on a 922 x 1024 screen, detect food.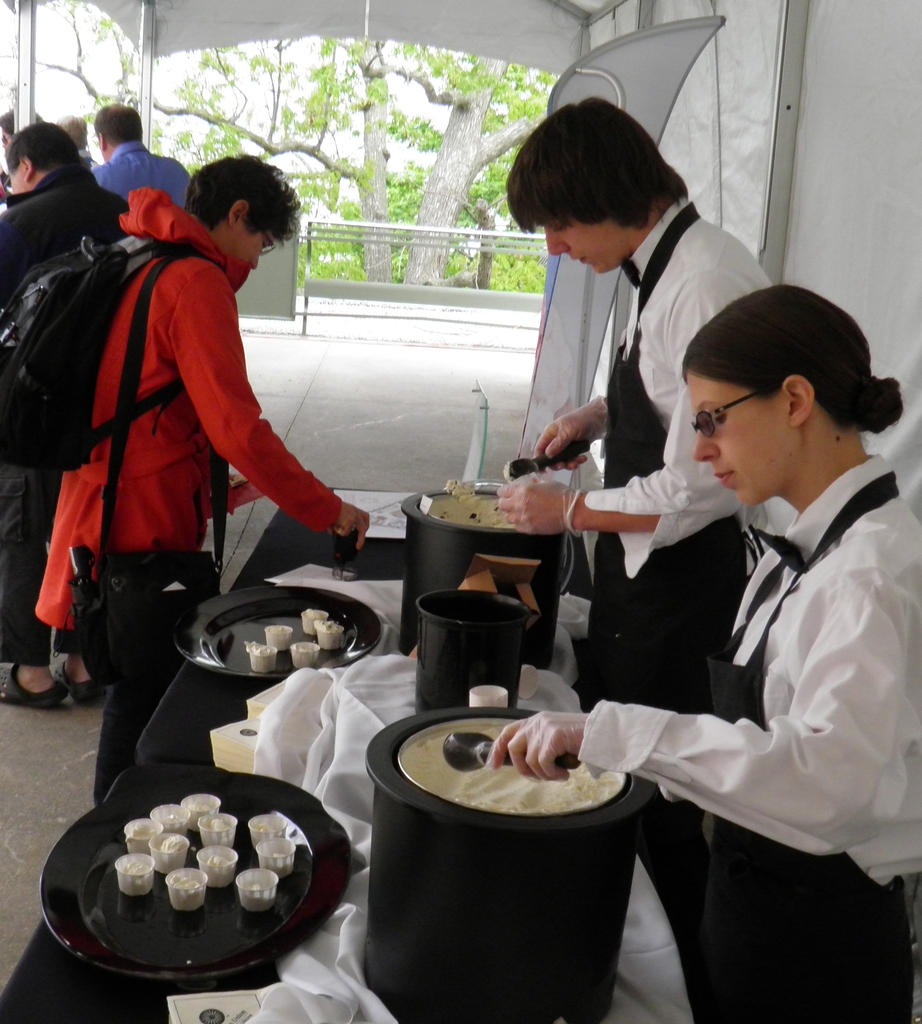
<region>303, 609, 324, 619</region>.
